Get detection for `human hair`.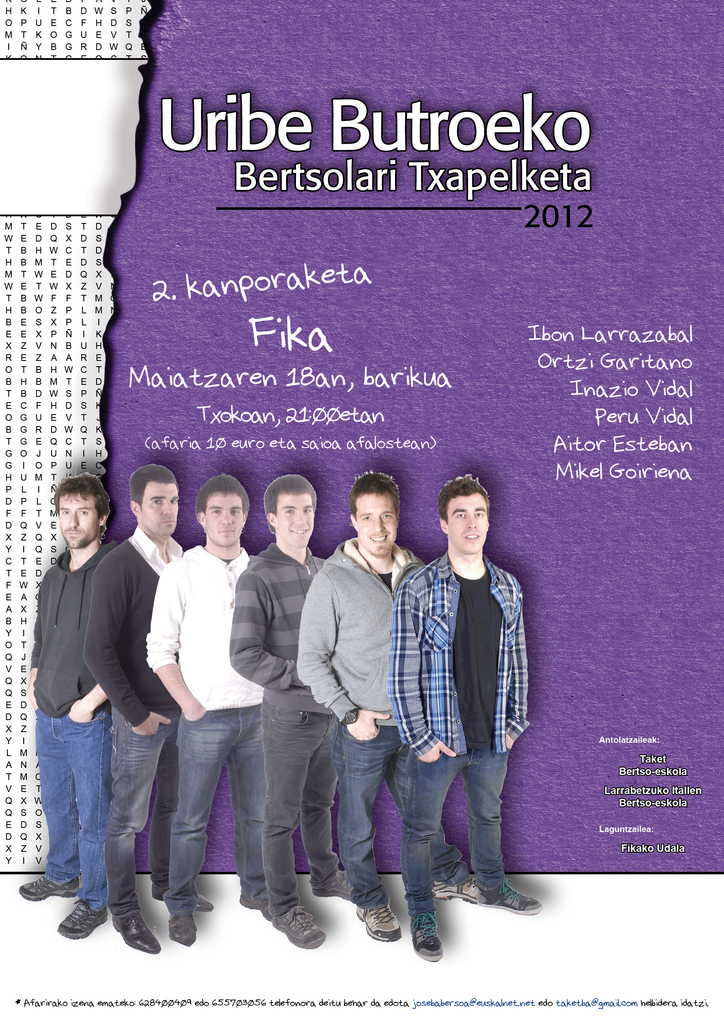
Detection: select_region(196, 476, 250, 512).
